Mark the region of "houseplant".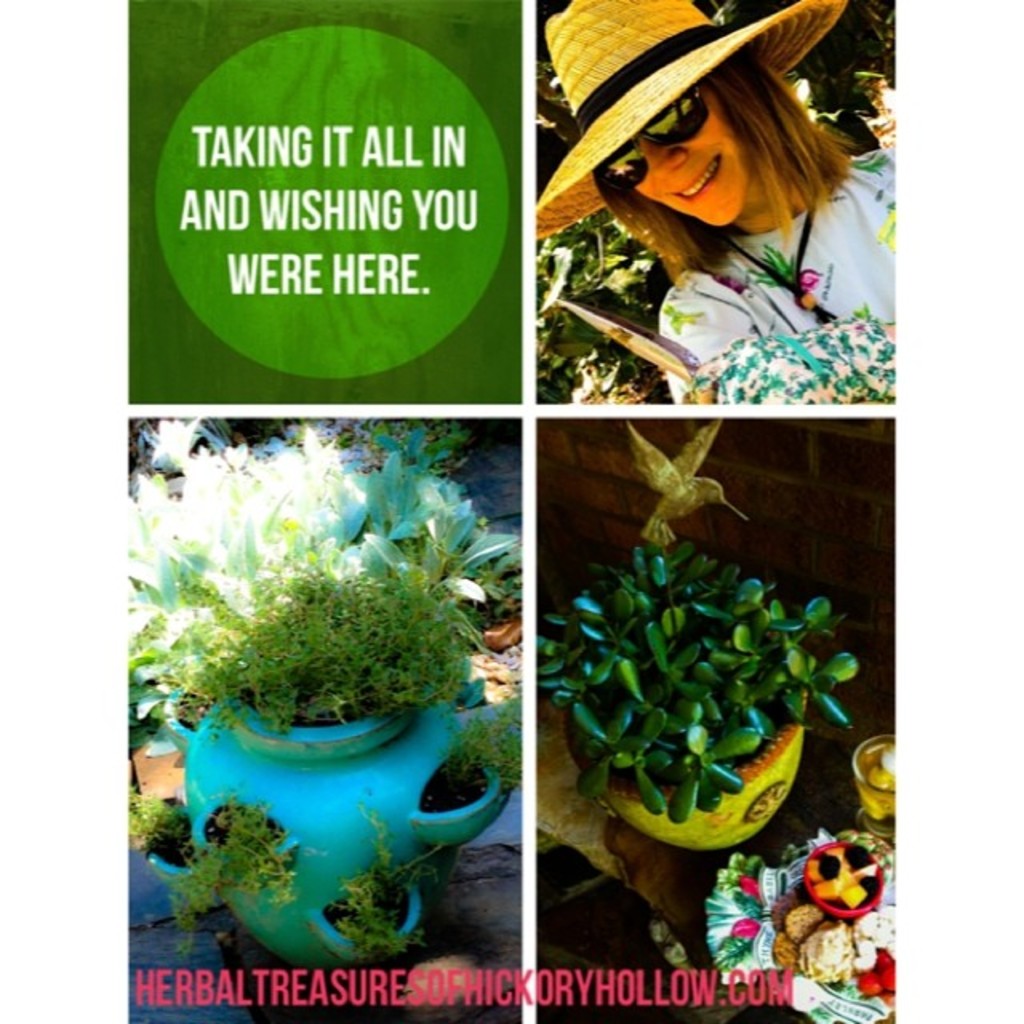
Region: <box>534,418,861,858</box>.
